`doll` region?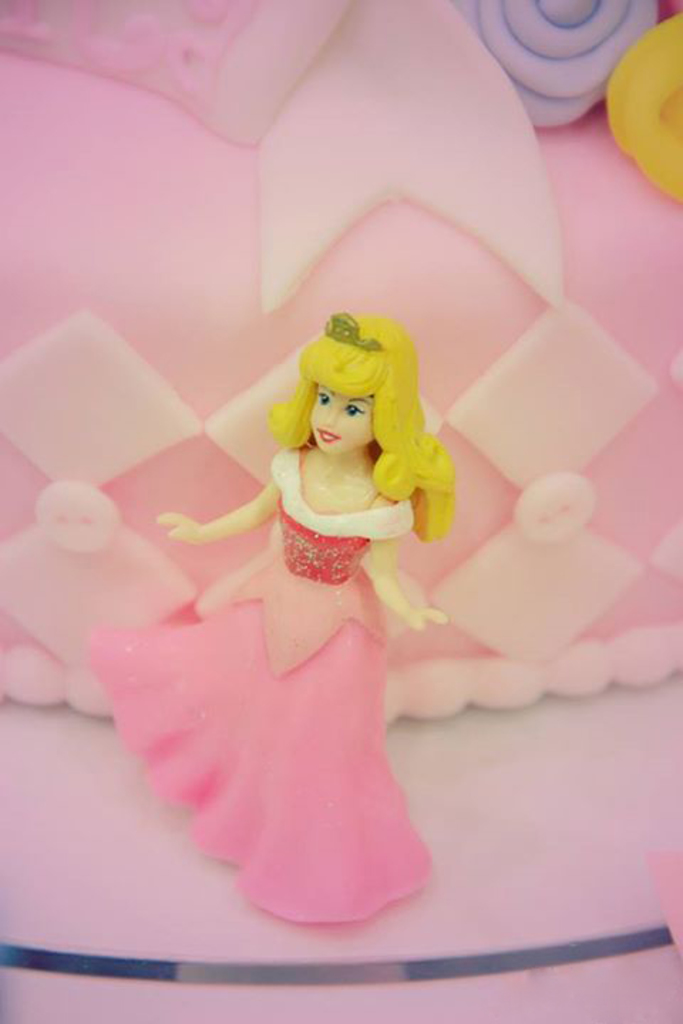
178/300/465/745
